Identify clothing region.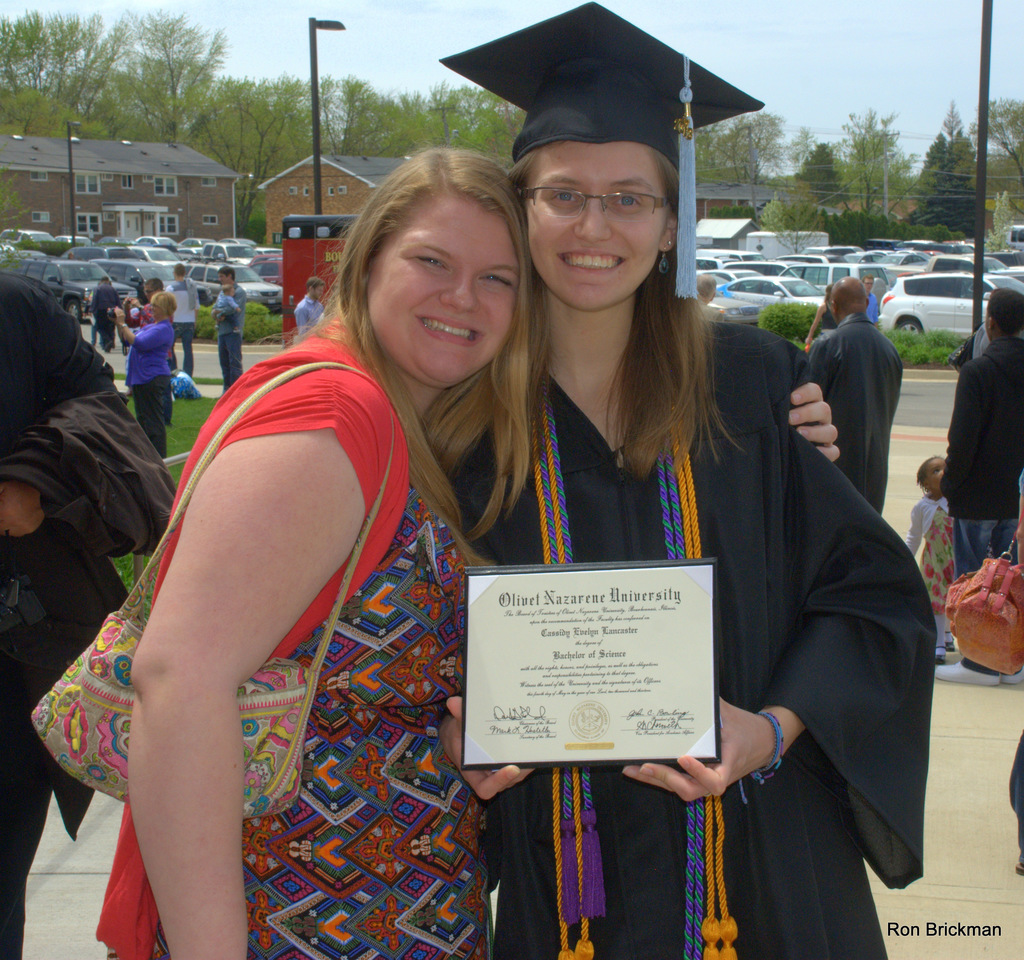
Region: crop(140, 295, 154, 330).
